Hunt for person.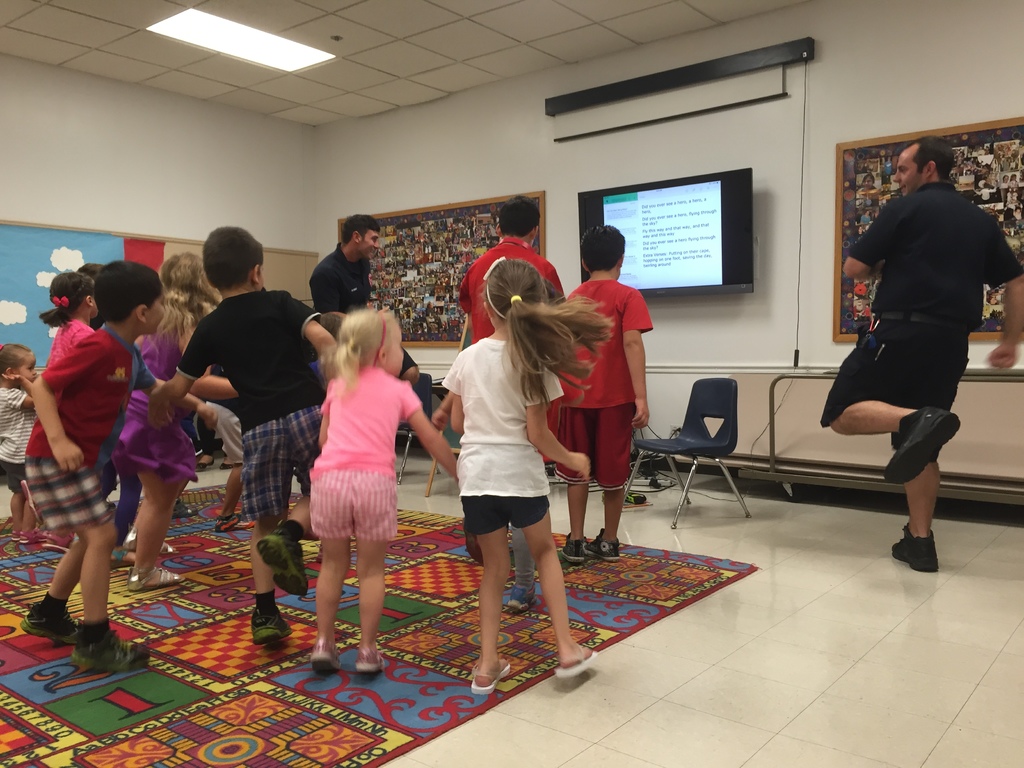
Hunted down at 456,189,557,572.
